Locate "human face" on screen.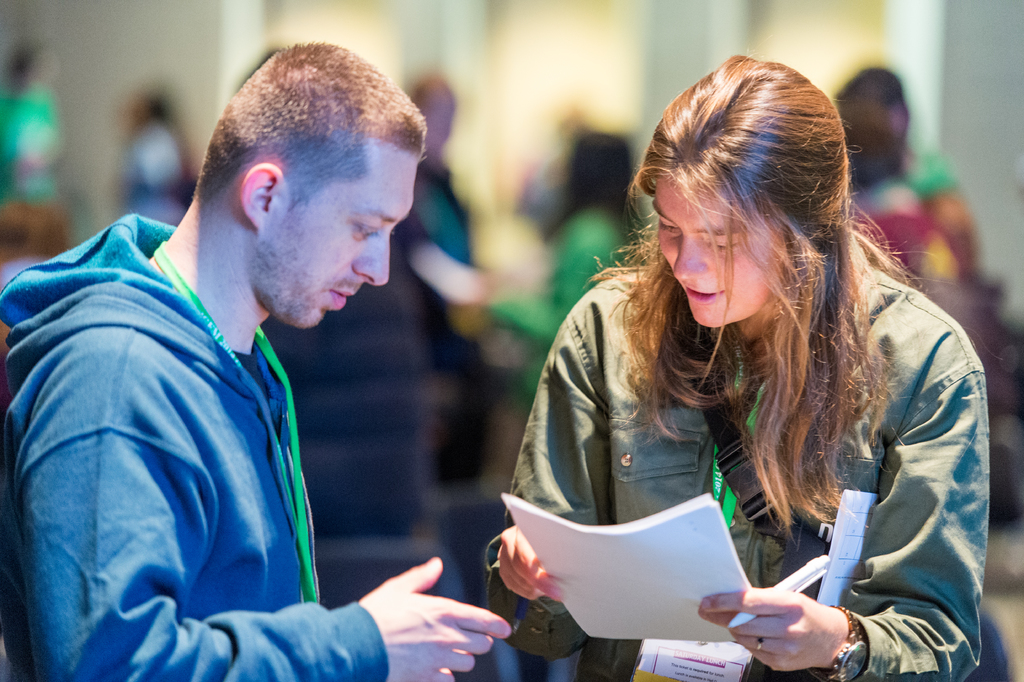
On screen at 651, 180, 793, 325.
